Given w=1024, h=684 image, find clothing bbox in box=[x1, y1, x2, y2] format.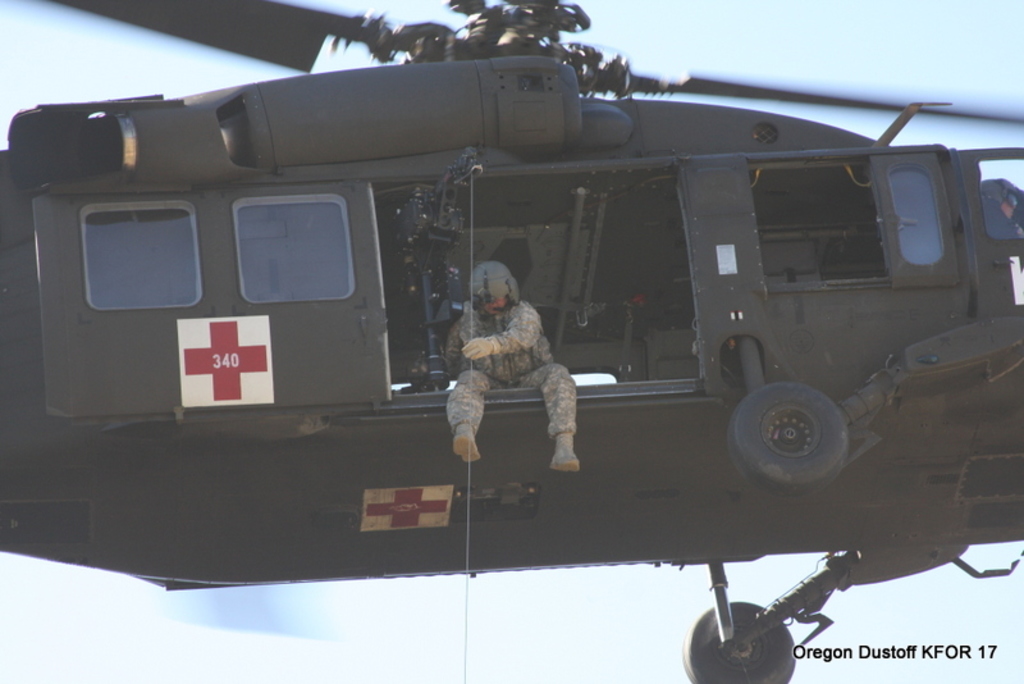
box=[449, 268, 581, 471].
